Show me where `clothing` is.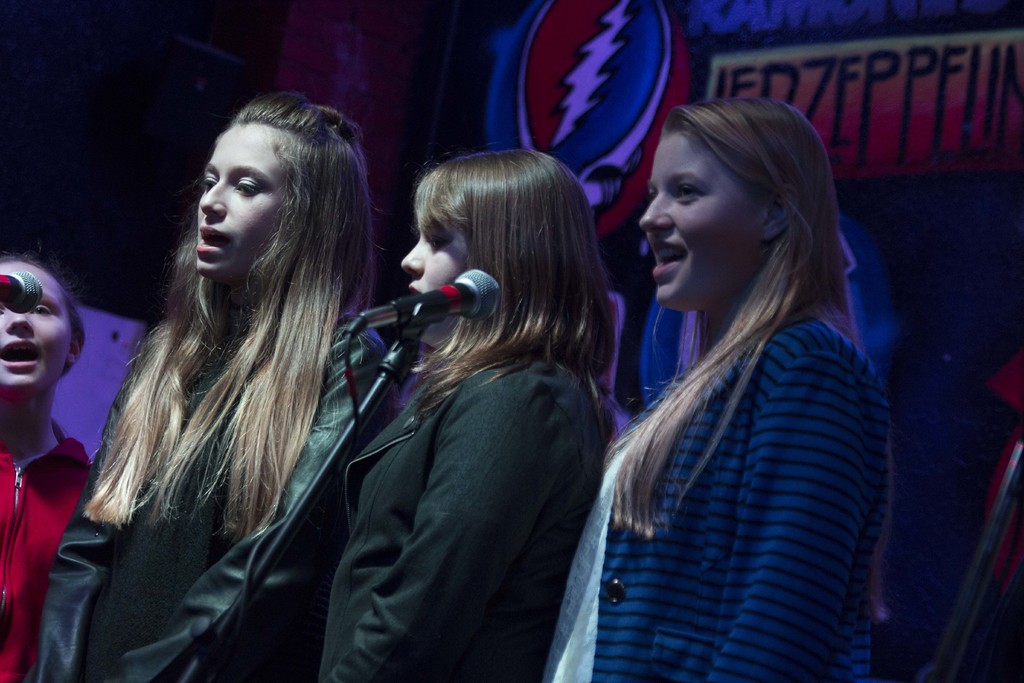
`clothing` is at x1=539, y1=302, x2=897, y2=682.
